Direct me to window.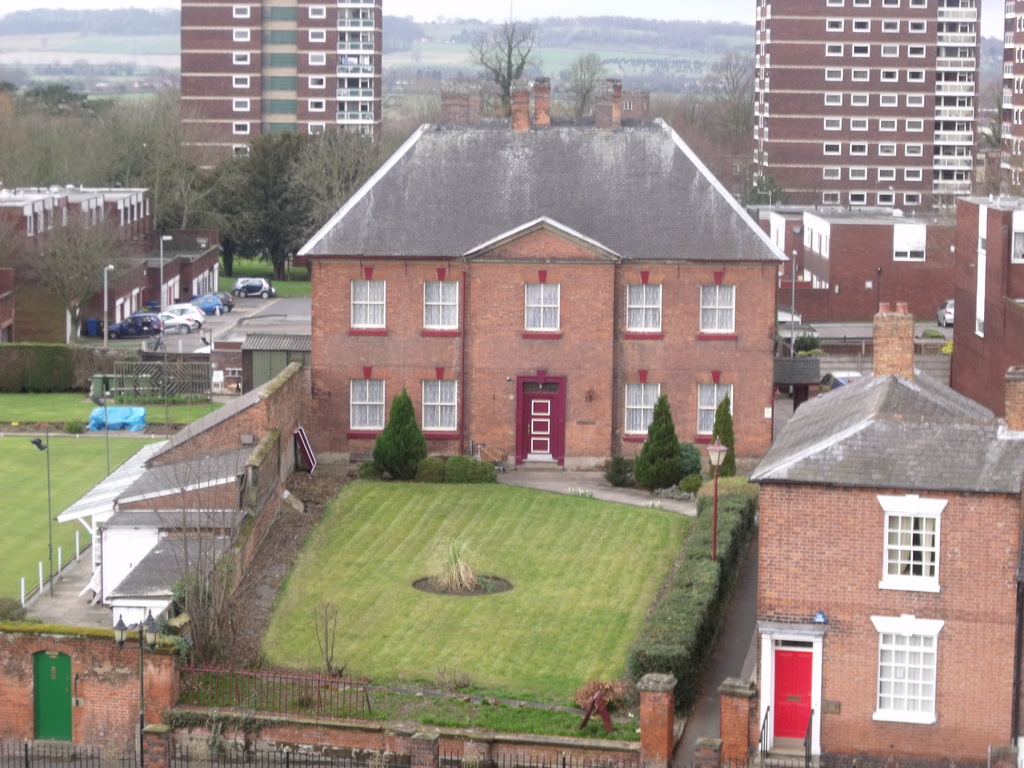
Direction: {"x1": 879, "y1": 46, "x2": 900, "y2": 61}.
